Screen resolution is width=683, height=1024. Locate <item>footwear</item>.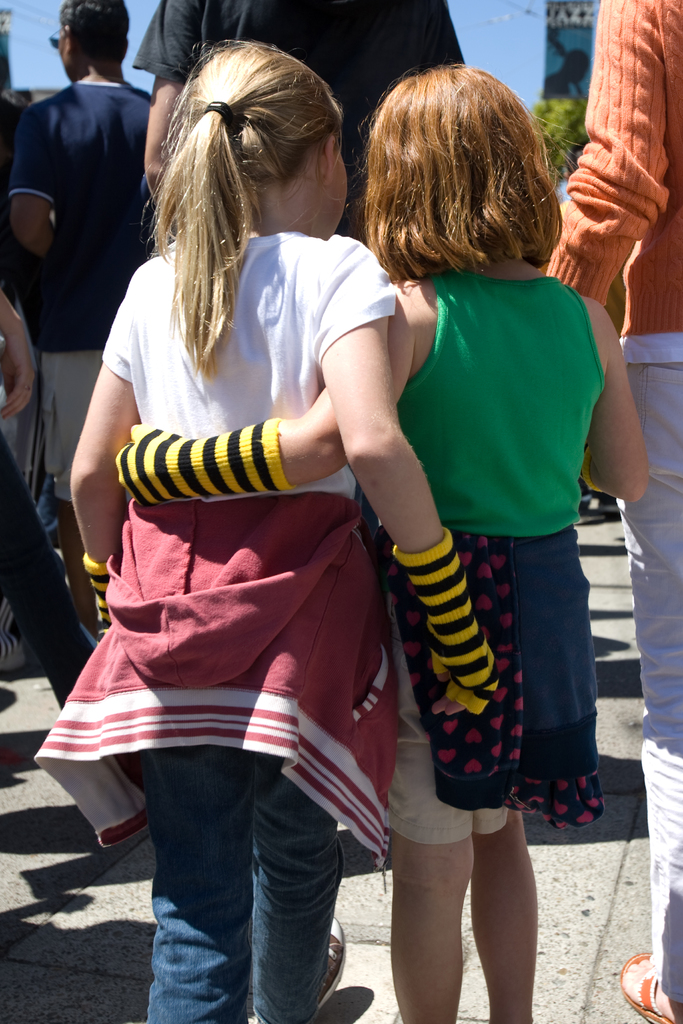
(left=315, top=913, right=345, bottom=1007).
